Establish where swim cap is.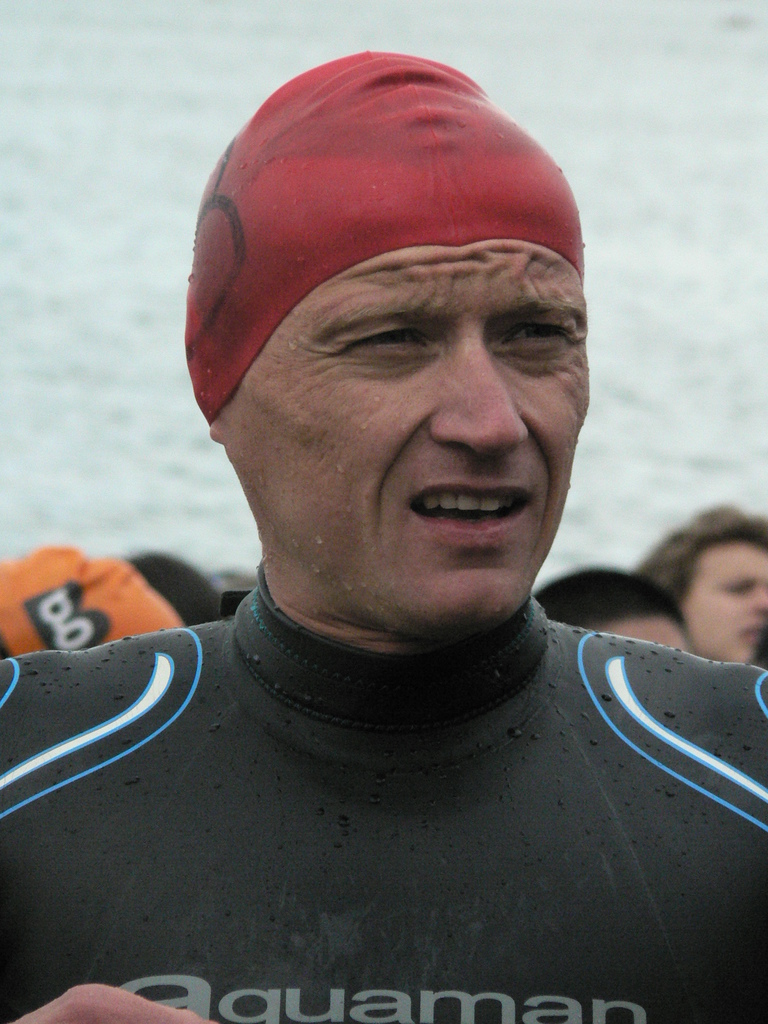
Established at {"left": 186, "top": 48, "right": 582, "bottom": 420}.
